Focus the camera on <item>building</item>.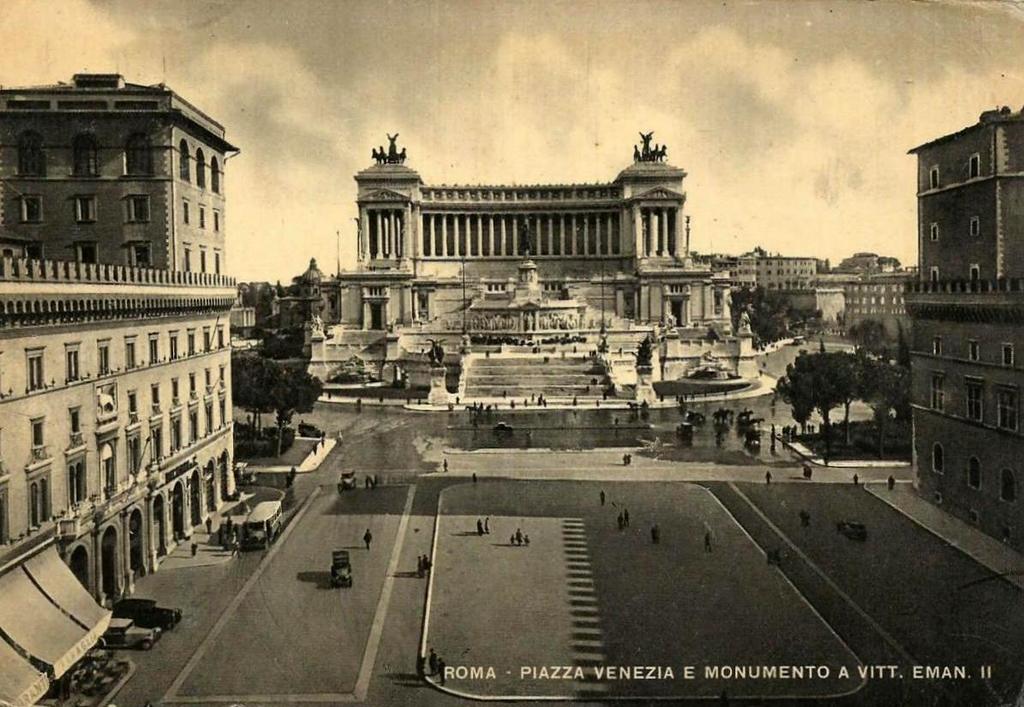
Focus region: {"x1": 1, "y1": 75, "x2": 243, "y2": 706}.
